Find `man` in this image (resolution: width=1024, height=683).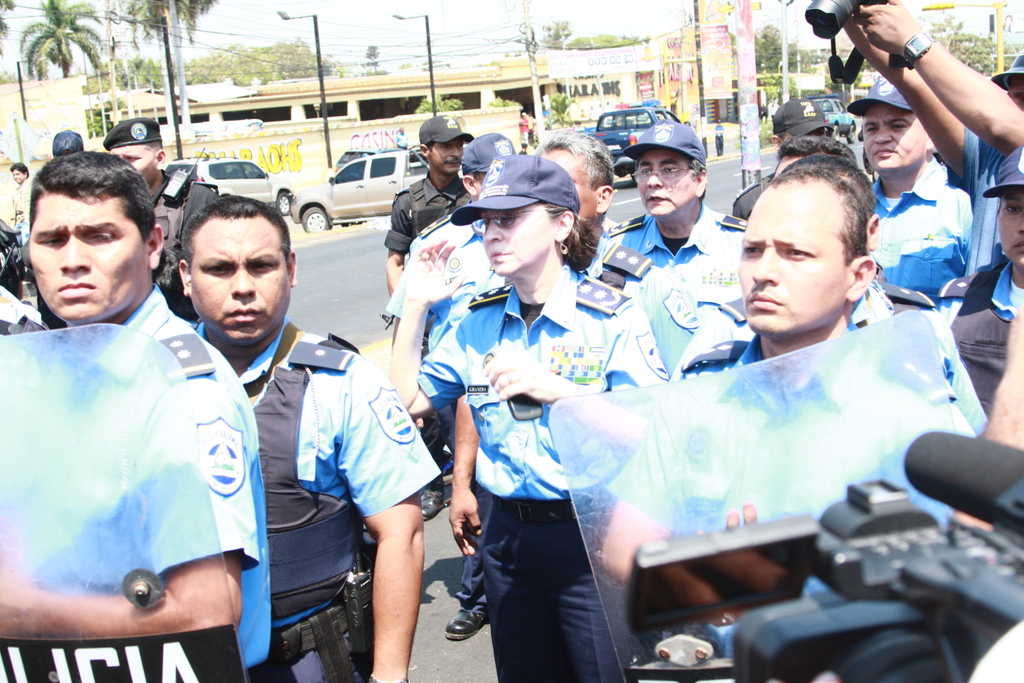
730,91,840,221.
